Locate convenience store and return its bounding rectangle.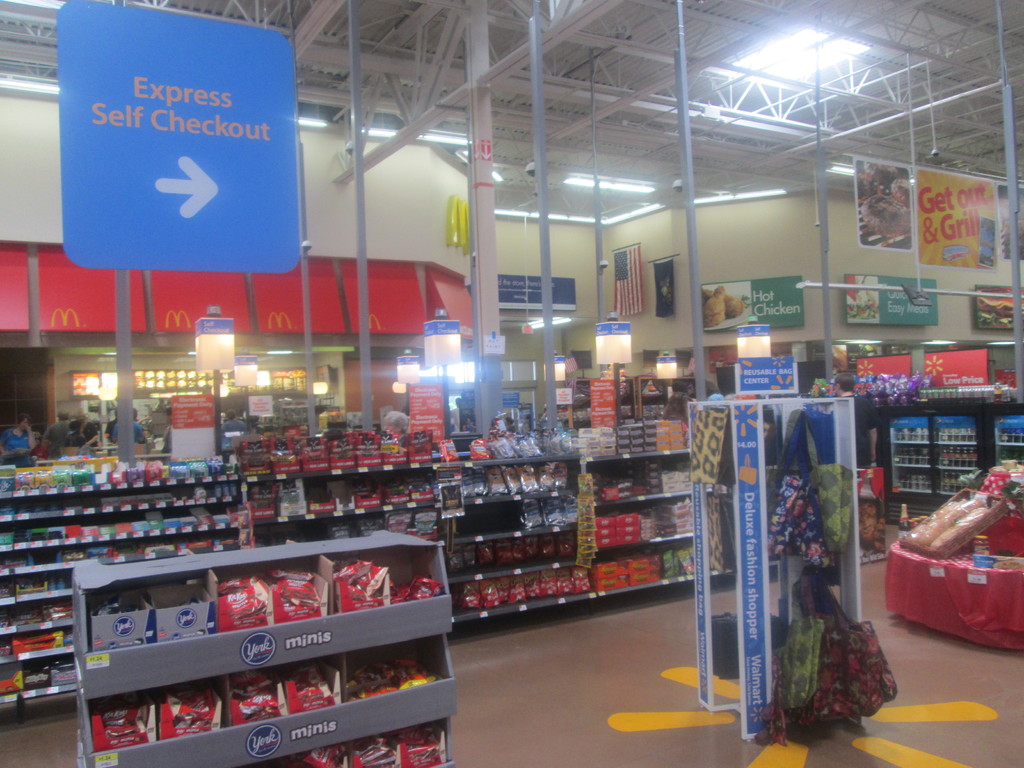
left=0, top=115, right=1023, bottom=760.
